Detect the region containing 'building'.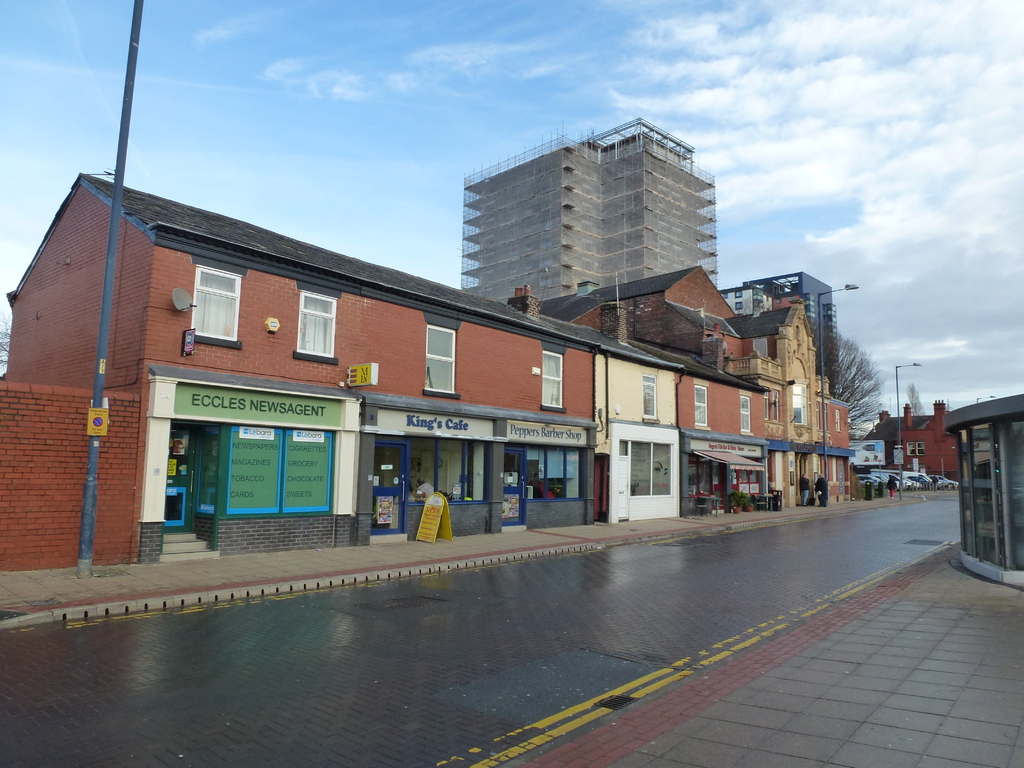
bbox=(0, 171, 856, 580).
